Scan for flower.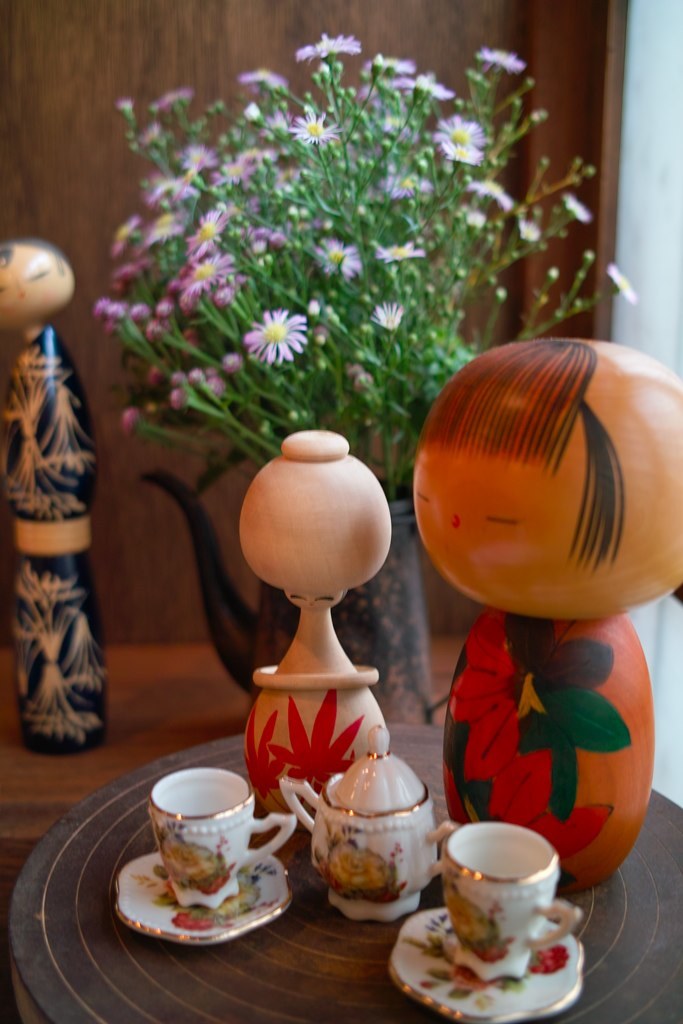
Scan result: BBox(170, 258, 231, 310).
